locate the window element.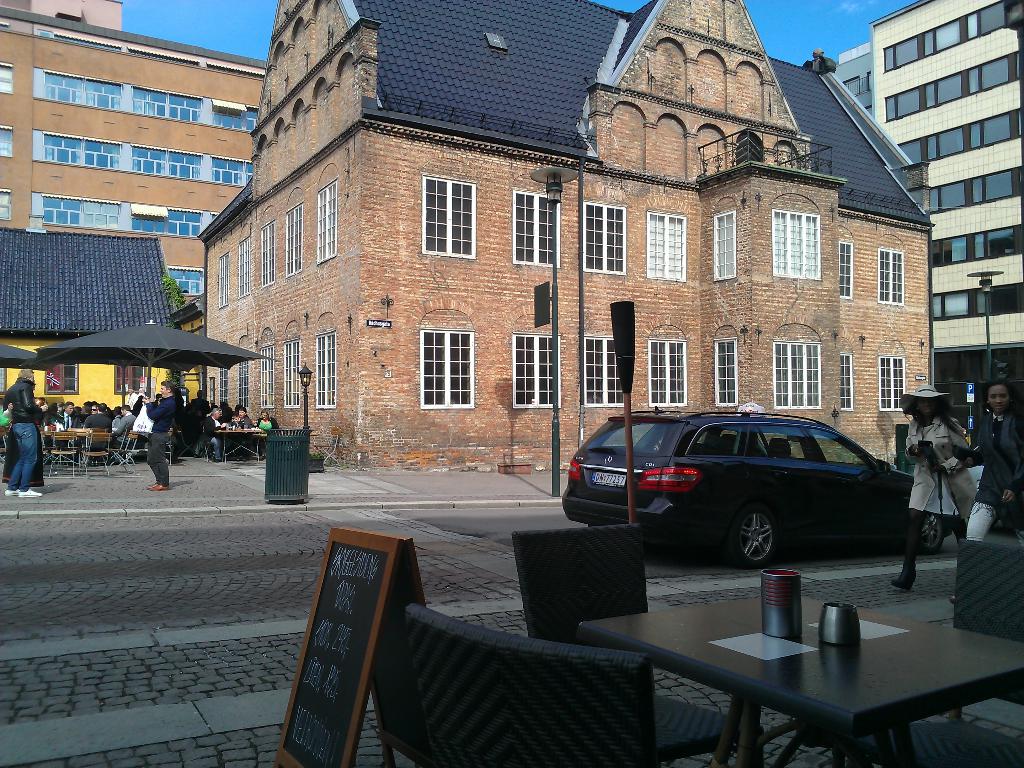
Element bbox: 878:249:905:303.
